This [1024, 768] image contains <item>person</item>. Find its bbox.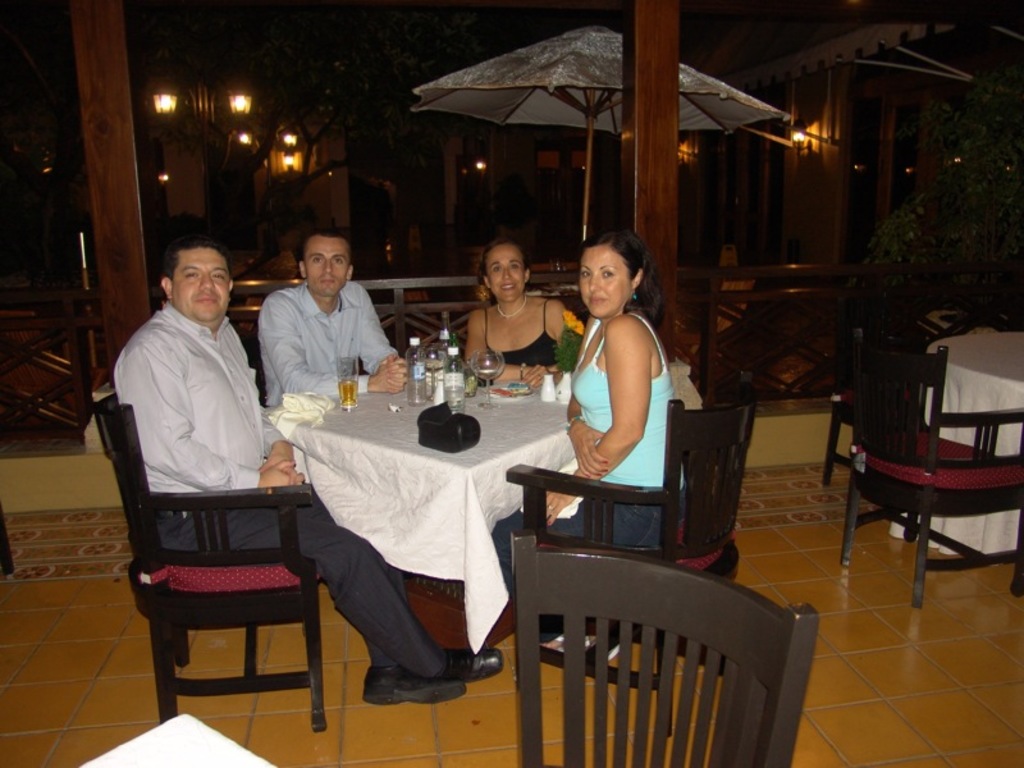
[left=108, top=237, right=507, bottom=707].
